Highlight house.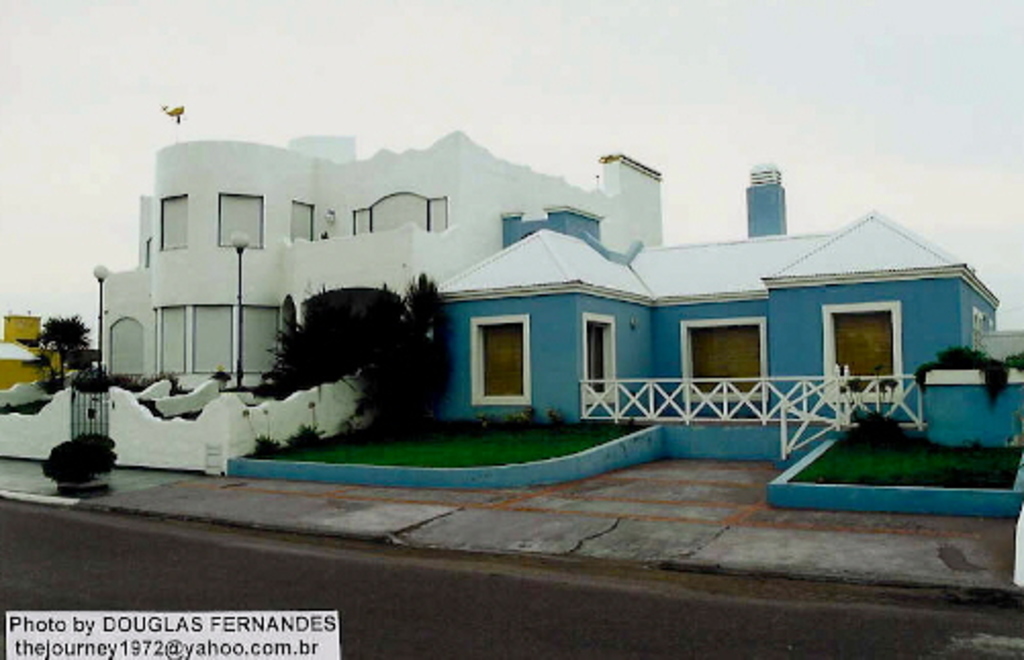
Highlighted region: bbox=(785, 215, 983, 450).
